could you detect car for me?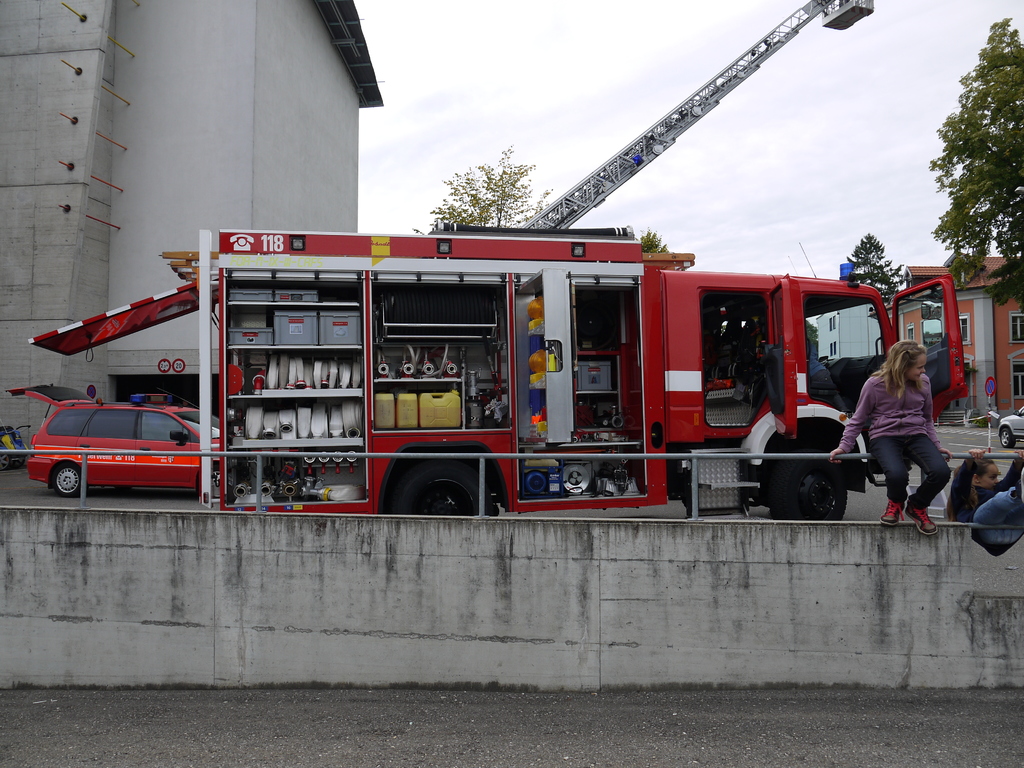
Detection result: (994,399,1023,454).
